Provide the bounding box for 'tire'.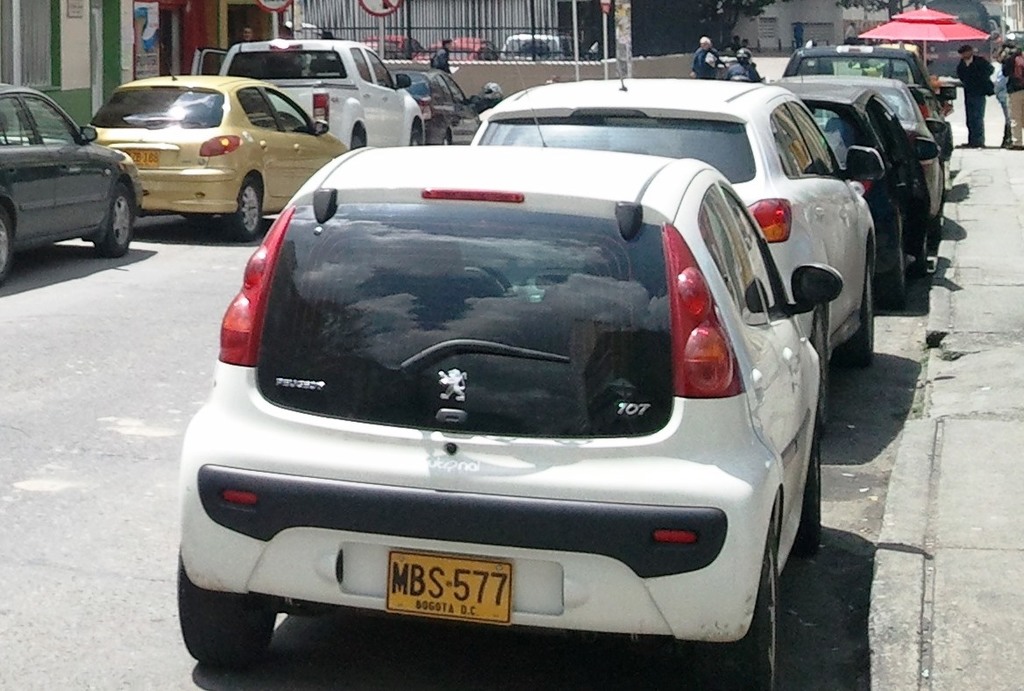
bbox=(346, 133, 366, 150).
